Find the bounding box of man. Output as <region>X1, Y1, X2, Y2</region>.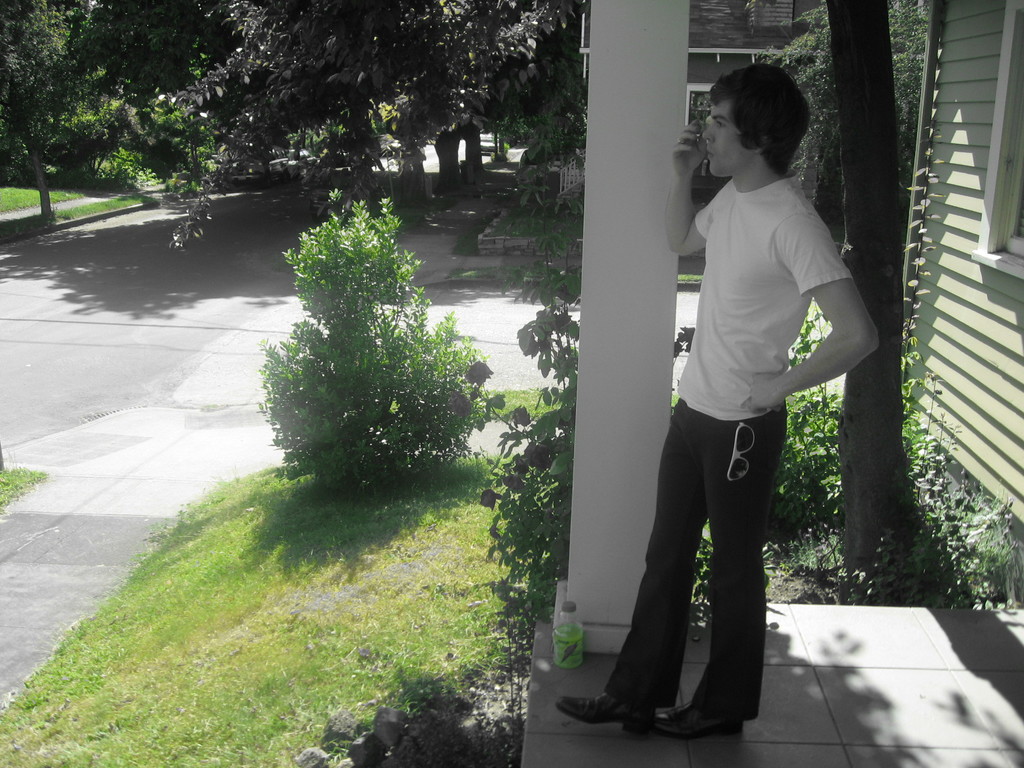
<region>553, 69, 879, 733</region>.
